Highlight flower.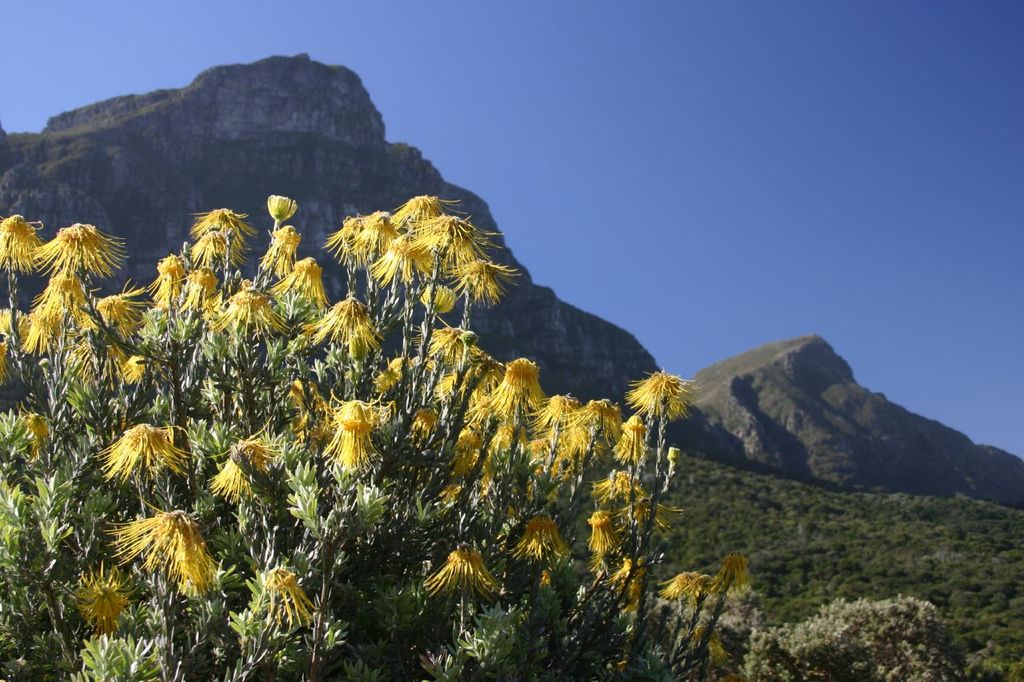
Highlighted region: Rect(90, 420, 192, 481).
